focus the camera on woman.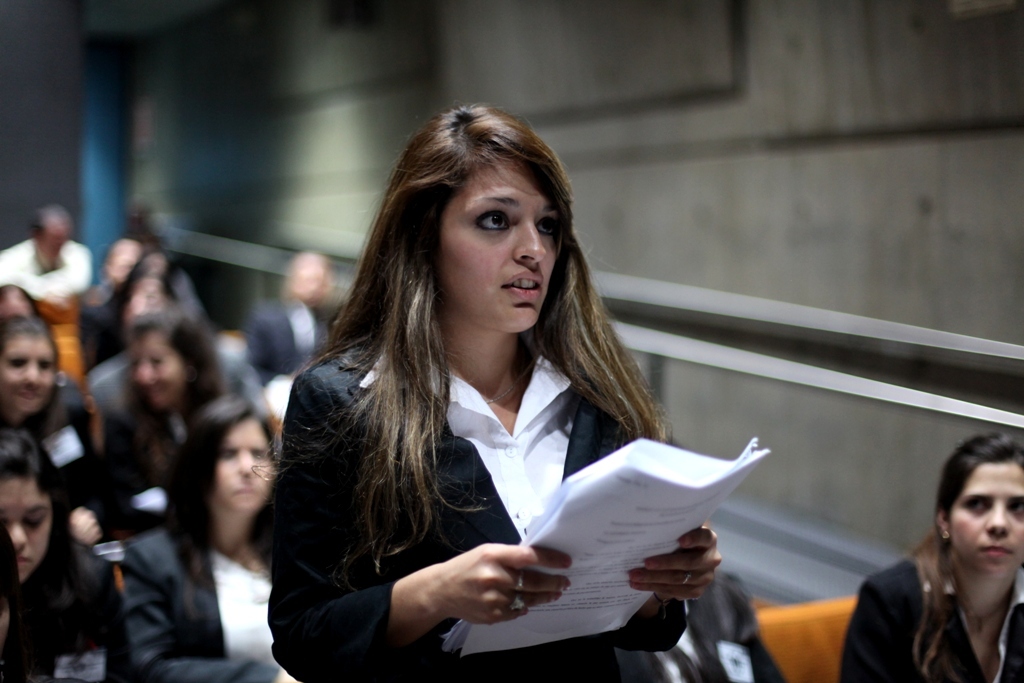
Focus region: bbox(268, 128, 726, 682).
